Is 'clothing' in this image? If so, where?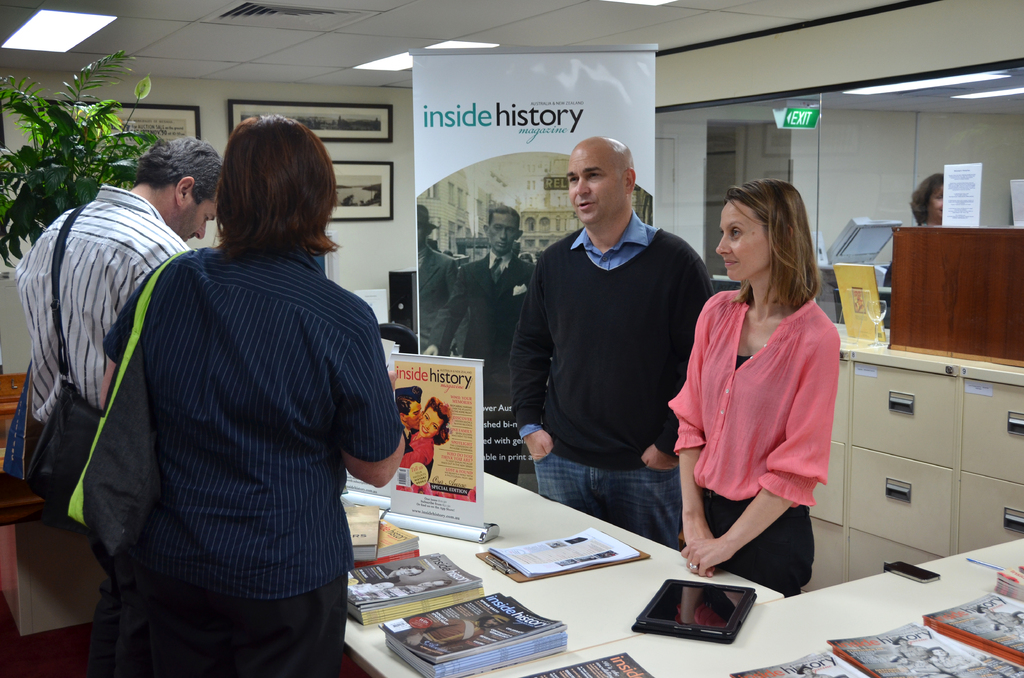
Yes, at select_region(506, 207, 716, 549).
